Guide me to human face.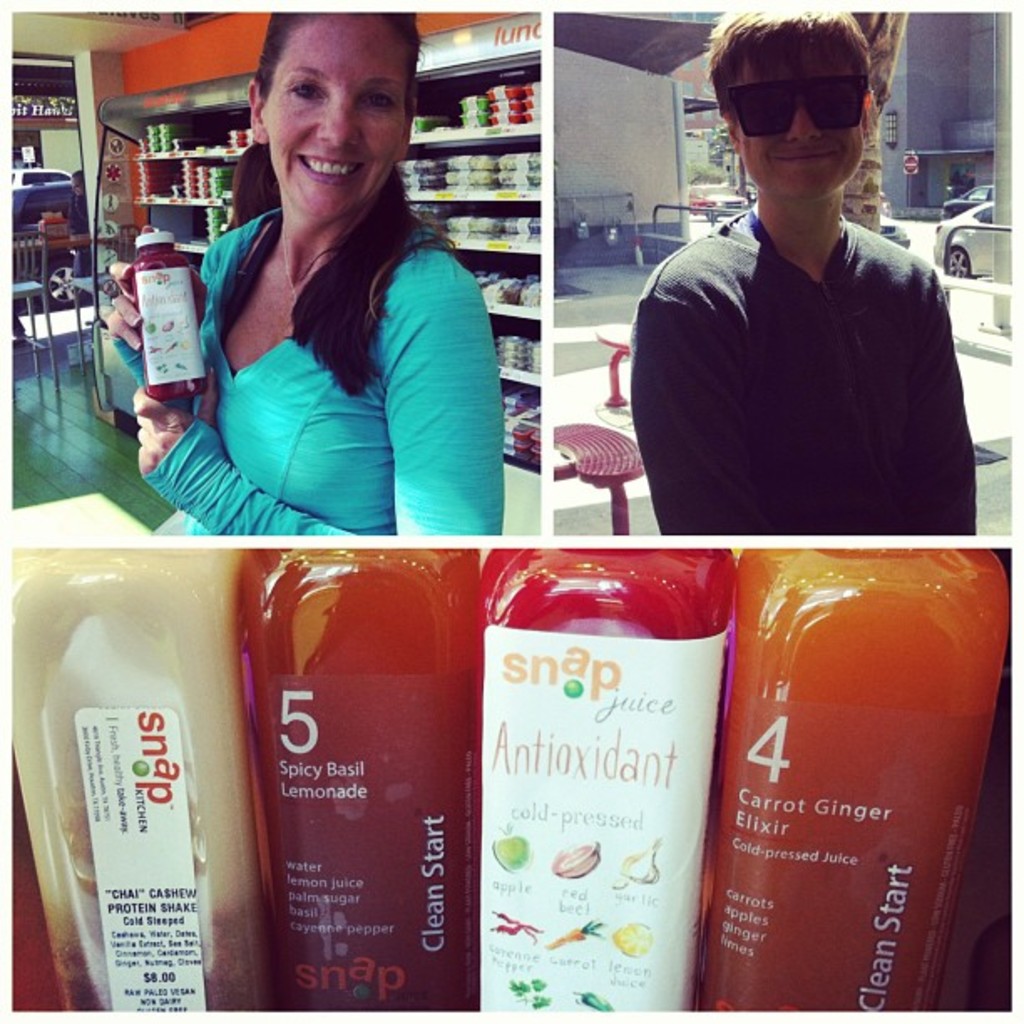
Guidance: 266:17:407:218.
